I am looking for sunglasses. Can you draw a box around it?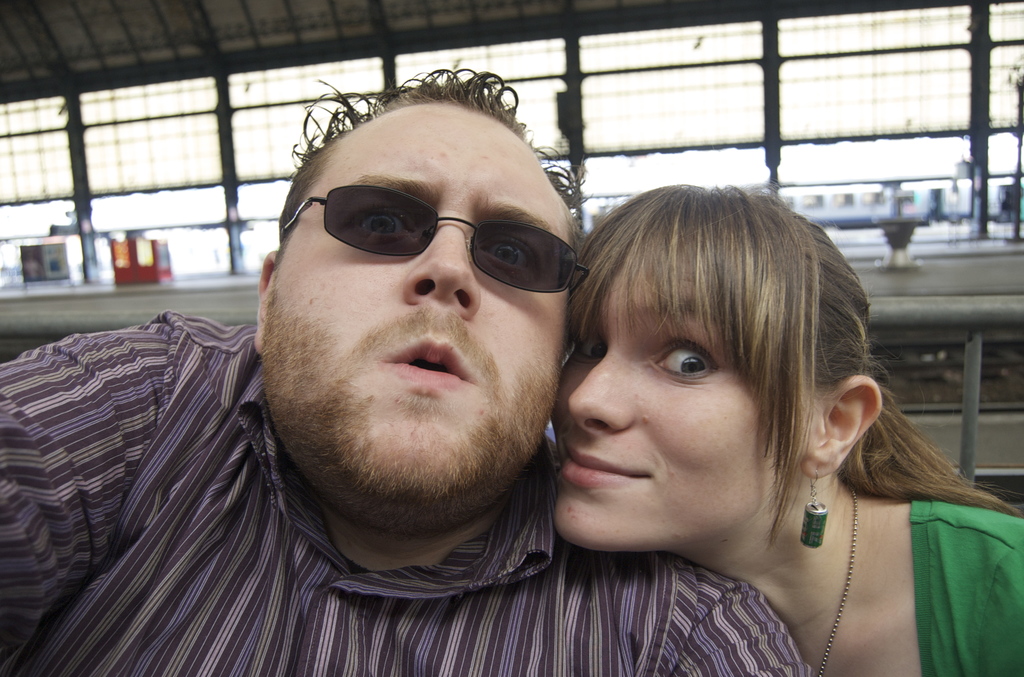
Sure, the bounding box is {"left": 275, "top": 183, "right": 590, "bottom": 292}.
